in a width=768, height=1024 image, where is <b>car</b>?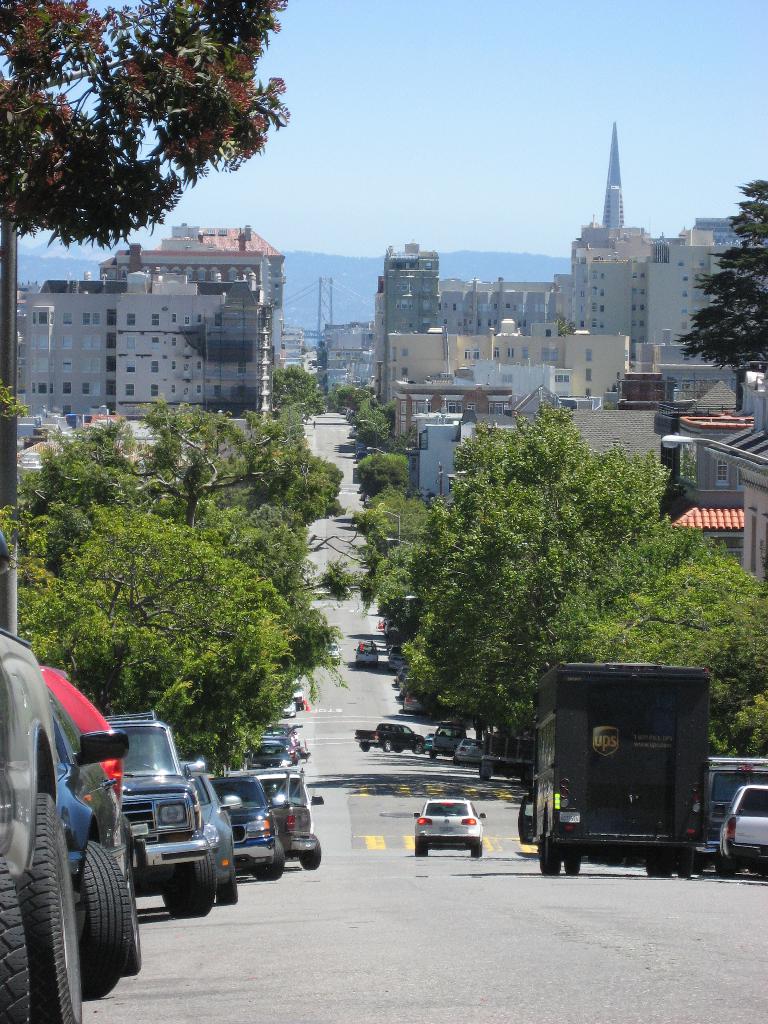
411,799,490,855.
